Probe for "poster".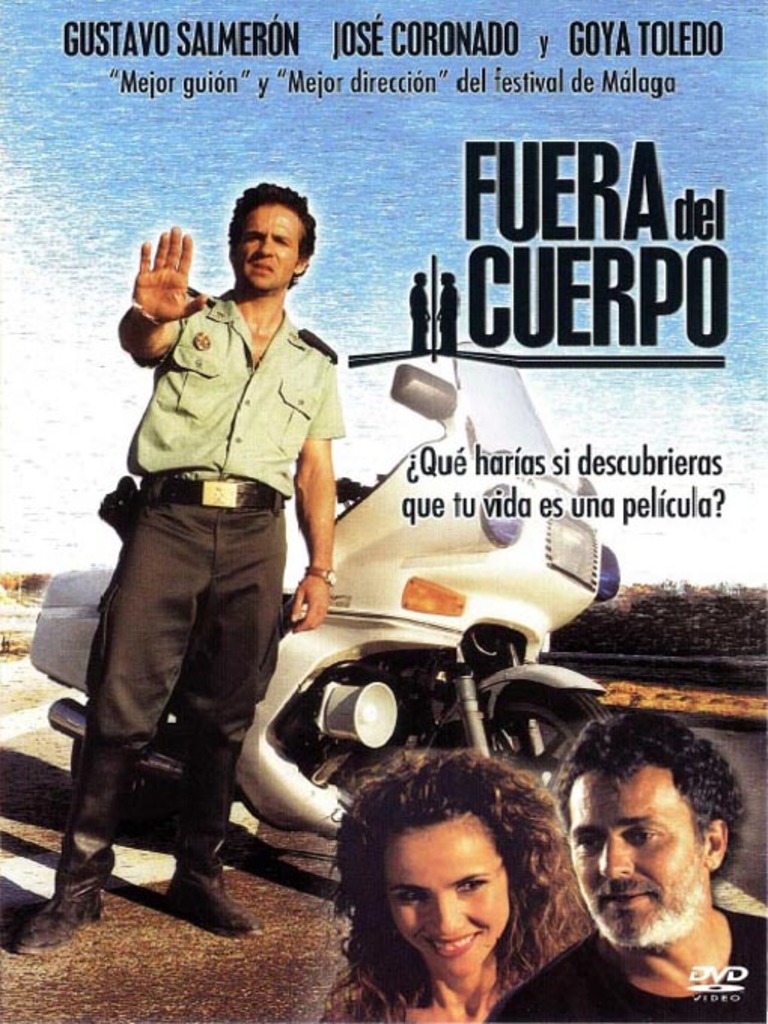
Probe result: (0, 0, 766, 1022).
